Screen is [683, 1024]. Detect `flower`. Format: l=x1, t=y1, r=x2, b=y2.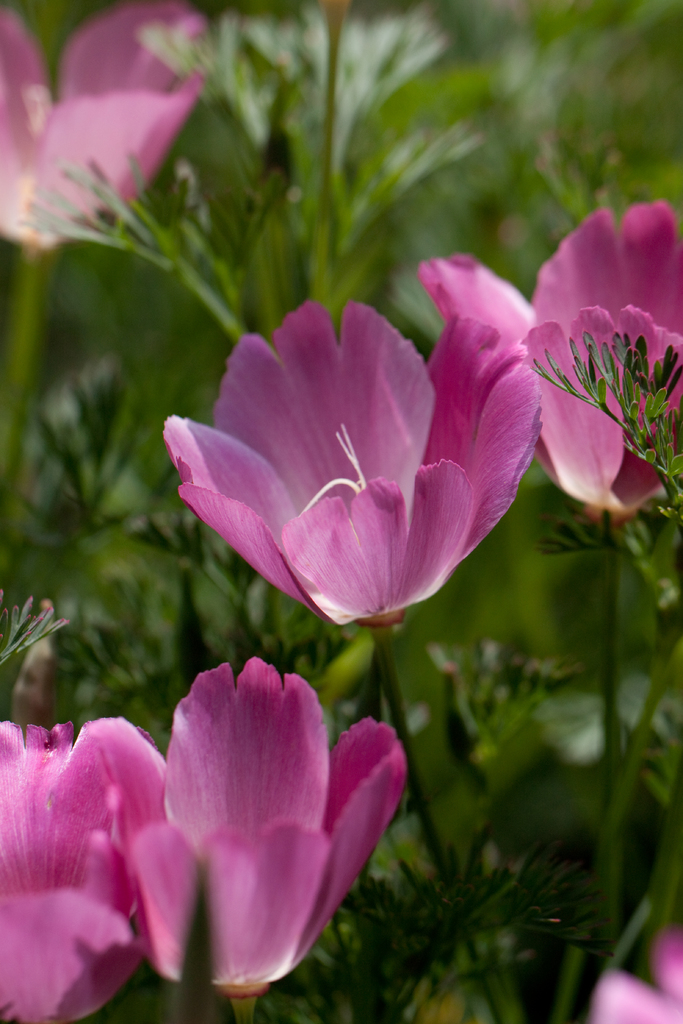
l=0, t=0, r=211, b=254.
